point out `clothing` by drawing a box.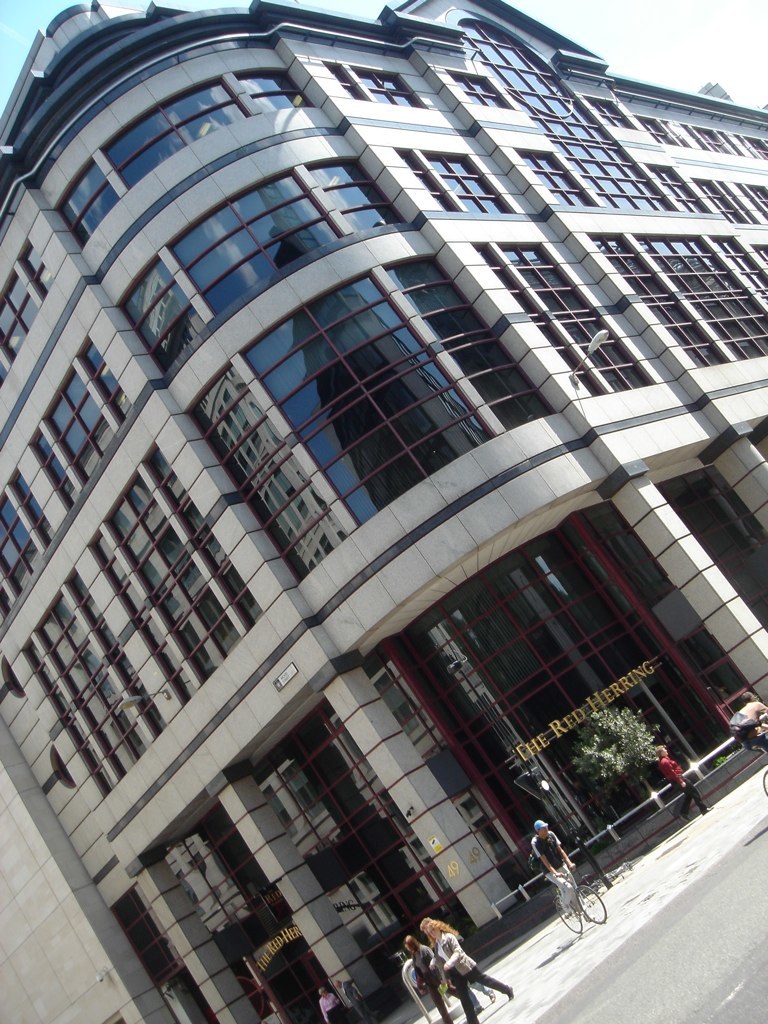
(526, 835, 579, 913).
